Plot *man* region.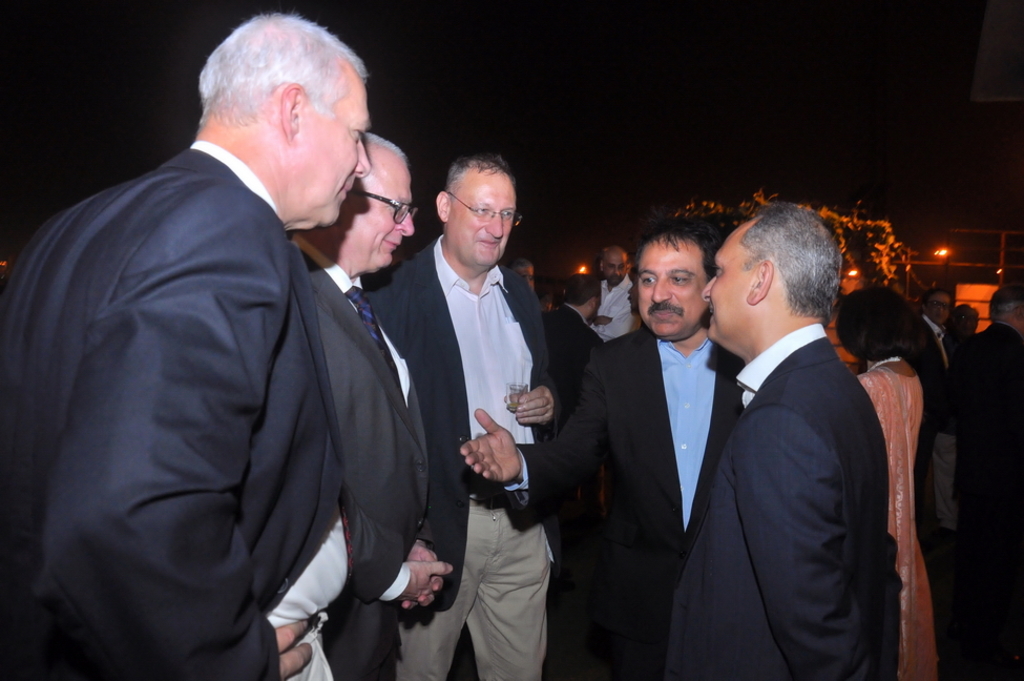
Plotted at 509, 261, 542, 295.
